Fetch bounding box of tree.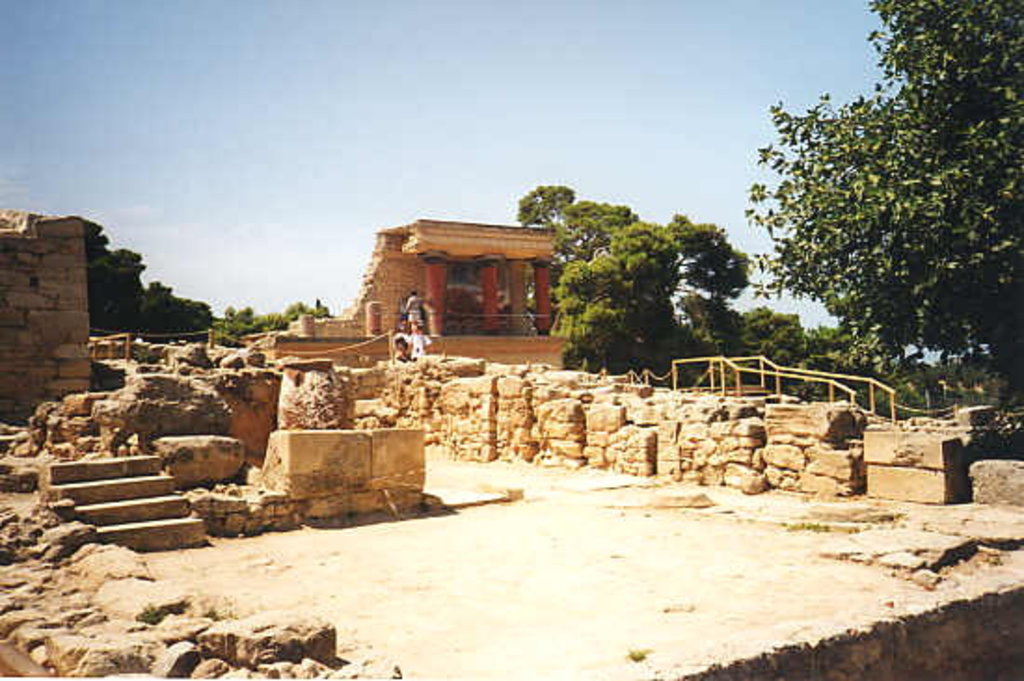
Bbox: box=[110, 270, 216, 344].
